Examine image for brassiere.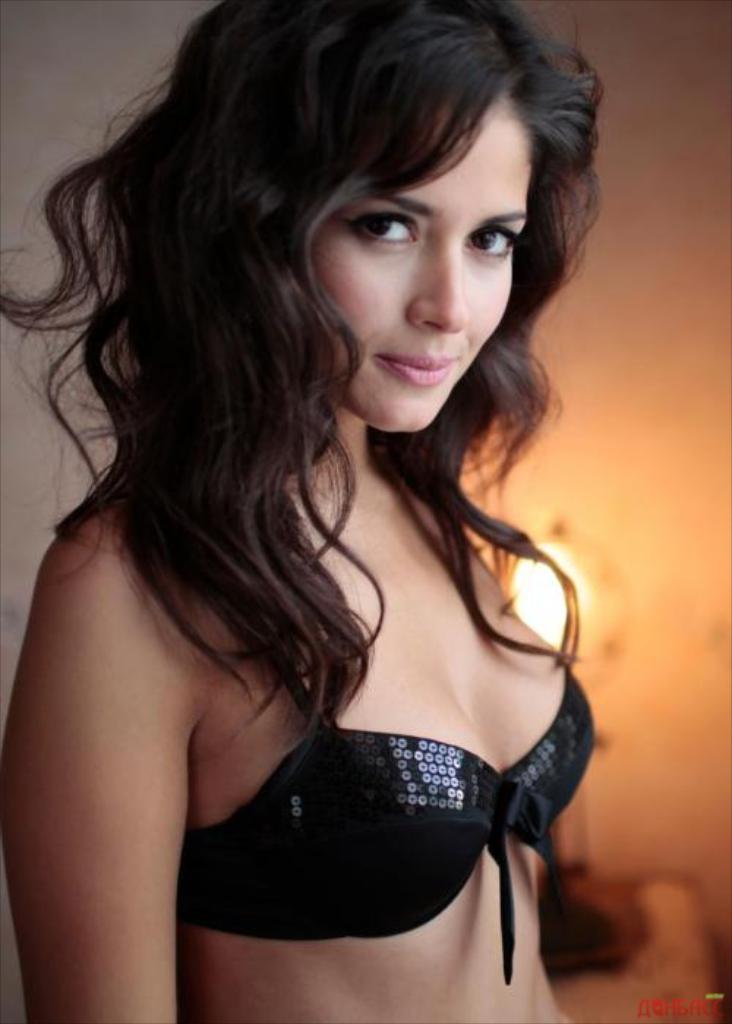
Examination result: [182, 489, 602, 984].
